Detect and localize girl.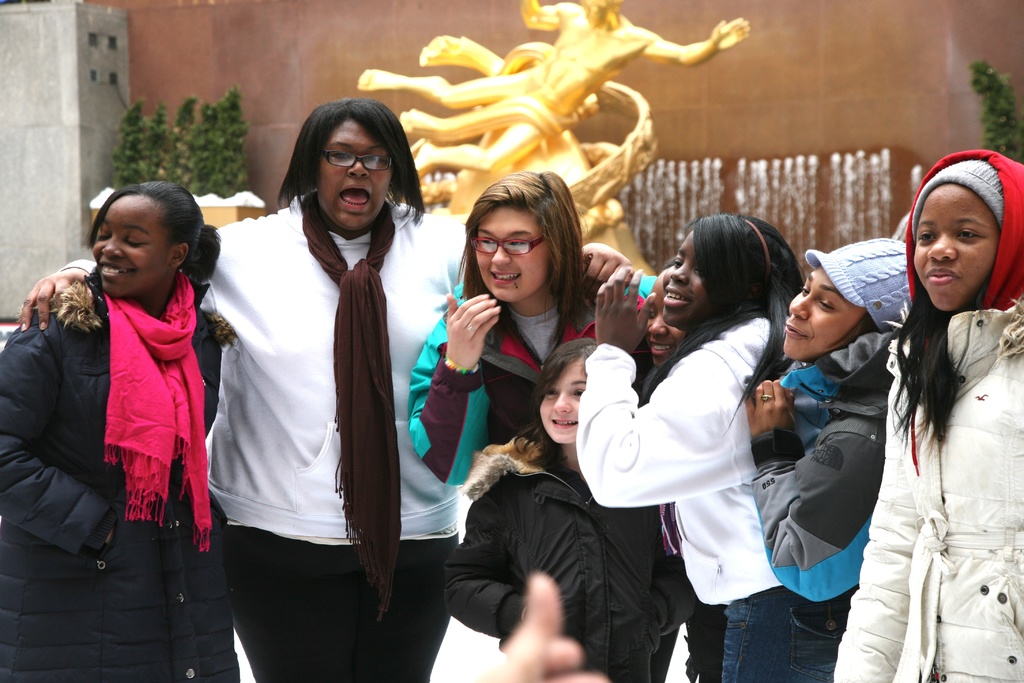
Localized at bbox=[45, 97, 621, 682].
